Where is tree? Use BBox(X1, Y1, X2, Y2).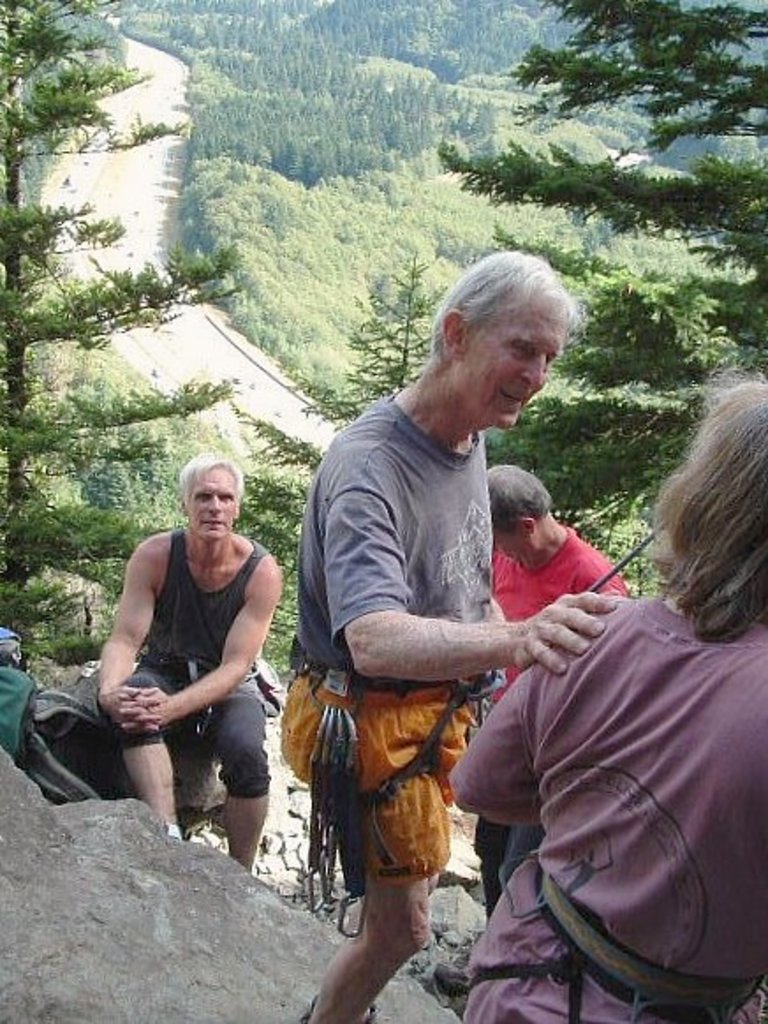
BBox(308, 0, 766, 576).
